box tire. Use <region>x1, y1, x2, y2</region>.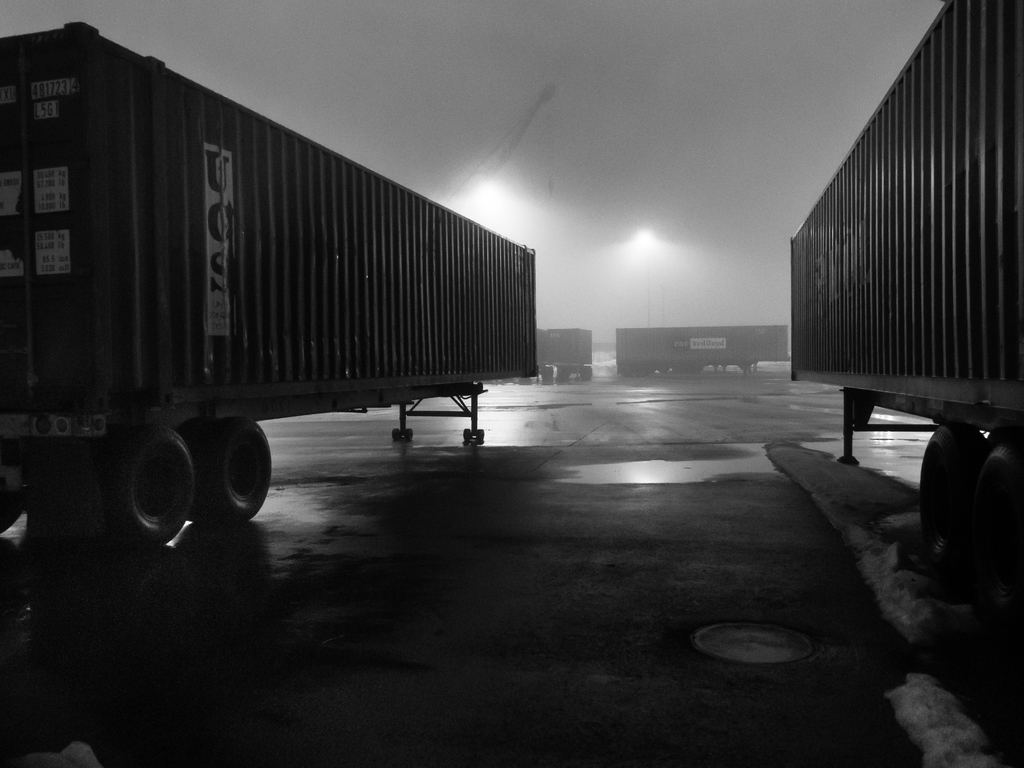
<region>920, 423, 988, 570</region>.
